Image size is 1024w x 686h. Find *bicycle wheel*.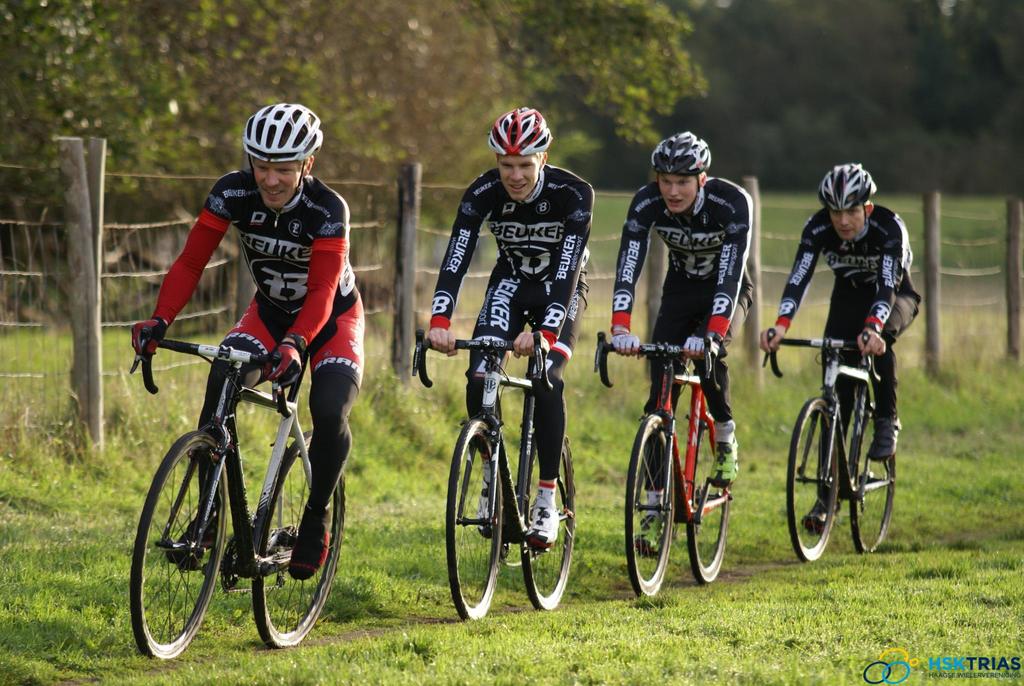
detection(132, 430, 230, 659).
